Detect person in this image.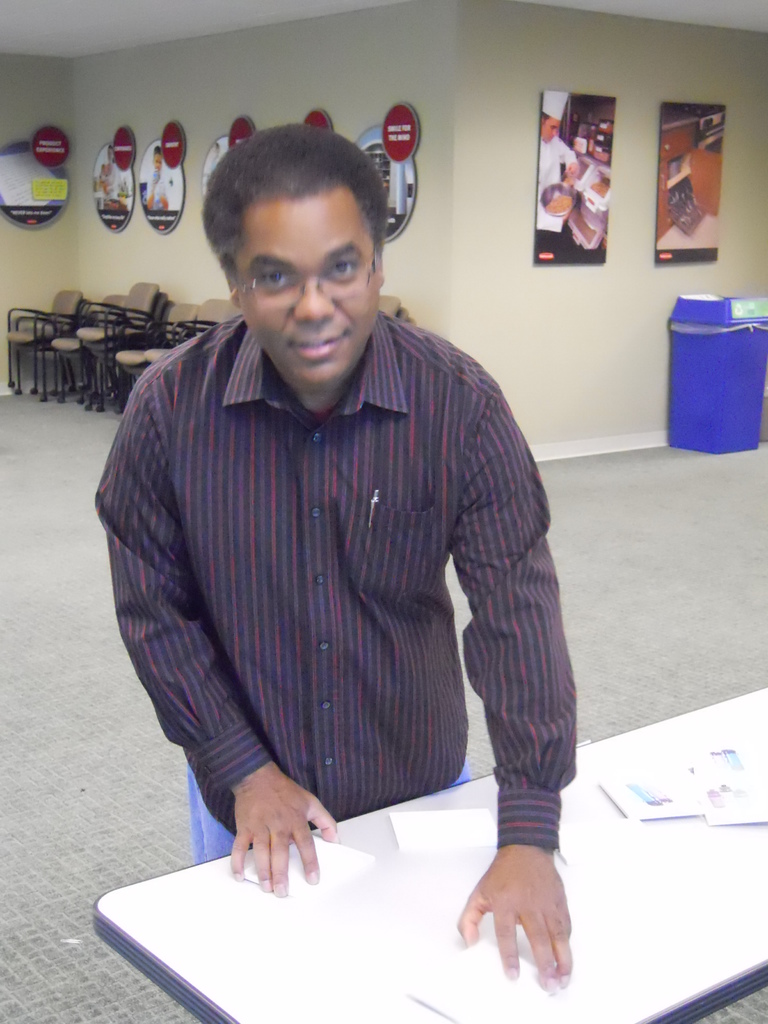
Detection: 532/85/579/243.
